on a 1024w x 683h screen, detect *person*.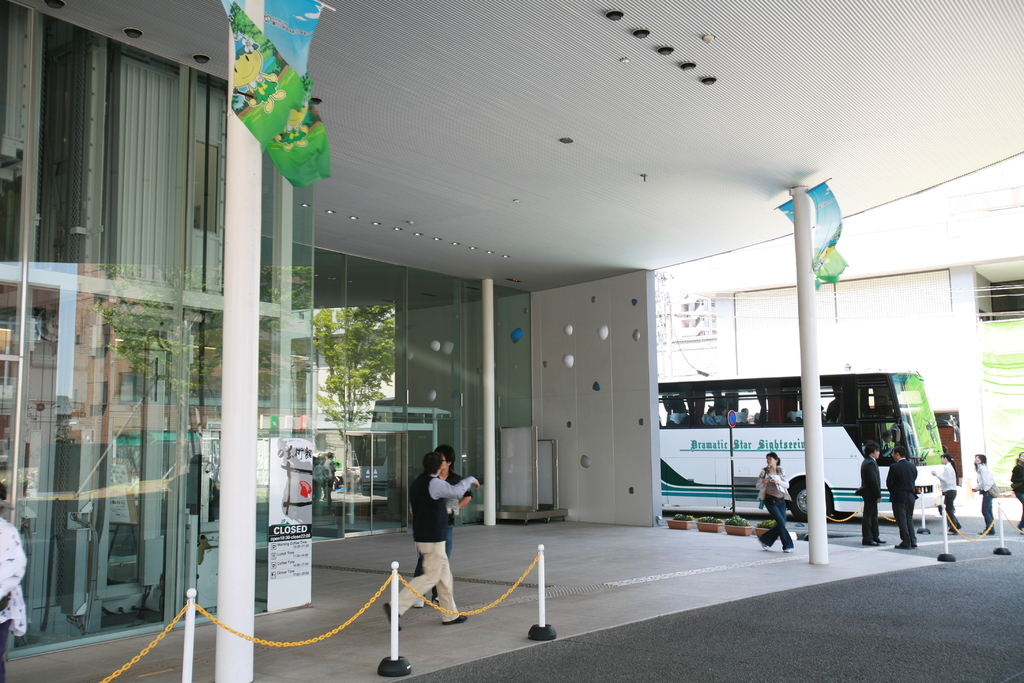
l=858, t=441, r=885, b=546.
